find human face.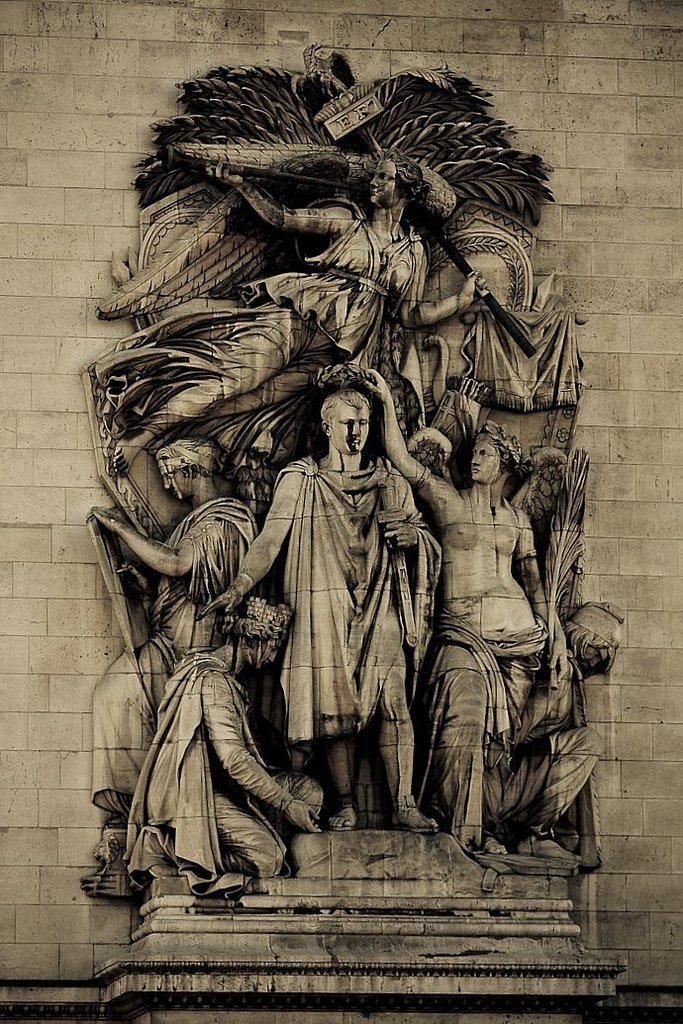
box=[163, 460, 190, 503].
